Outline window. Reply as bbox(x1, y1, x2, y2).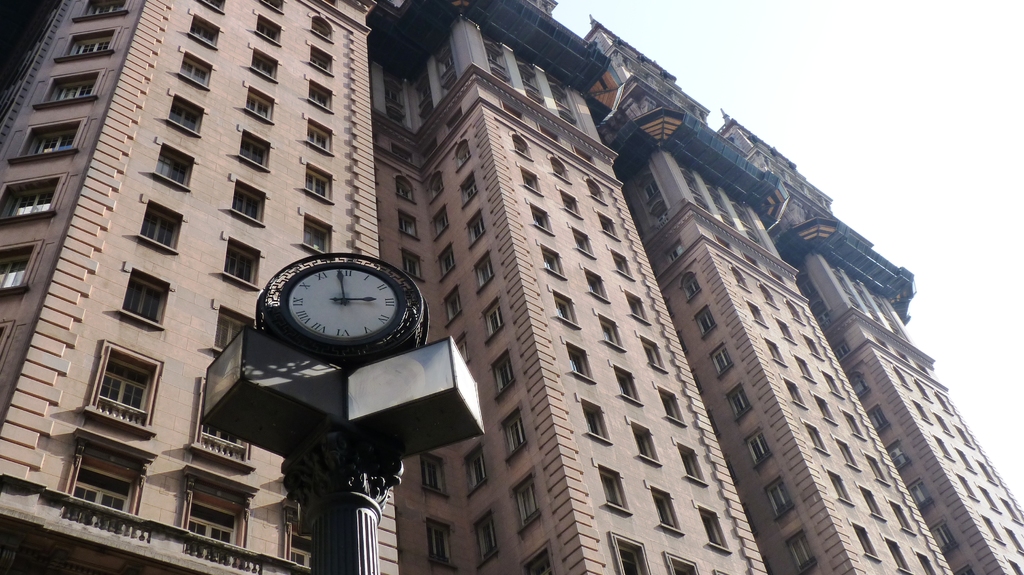
bbox(896, 347, 912, 363).
